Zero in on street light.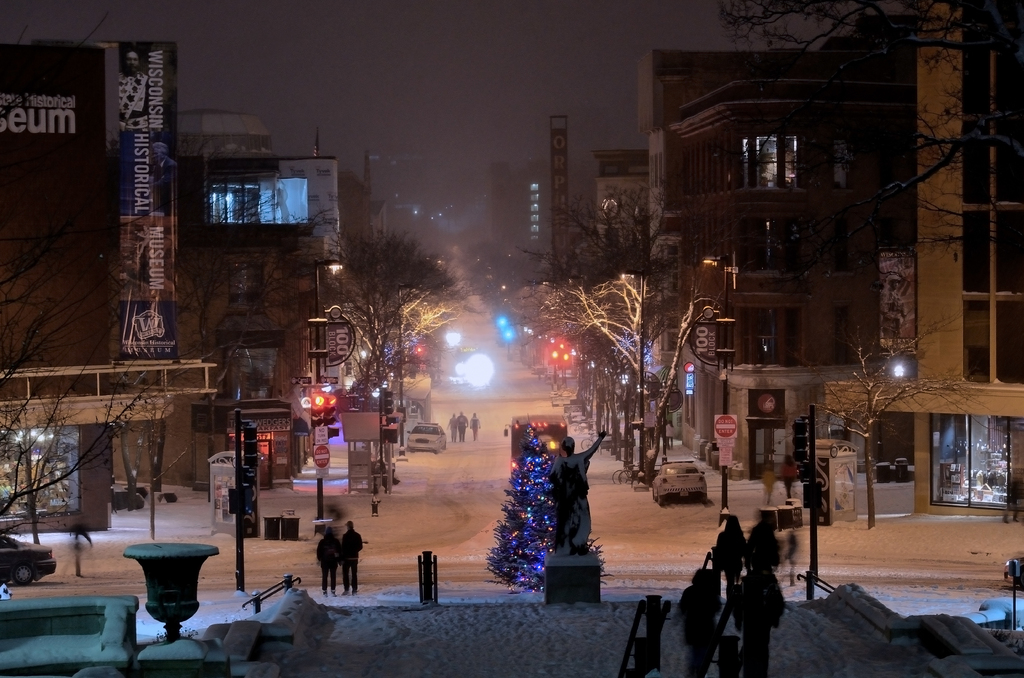
Zeroed in: 394/281/416/457.
